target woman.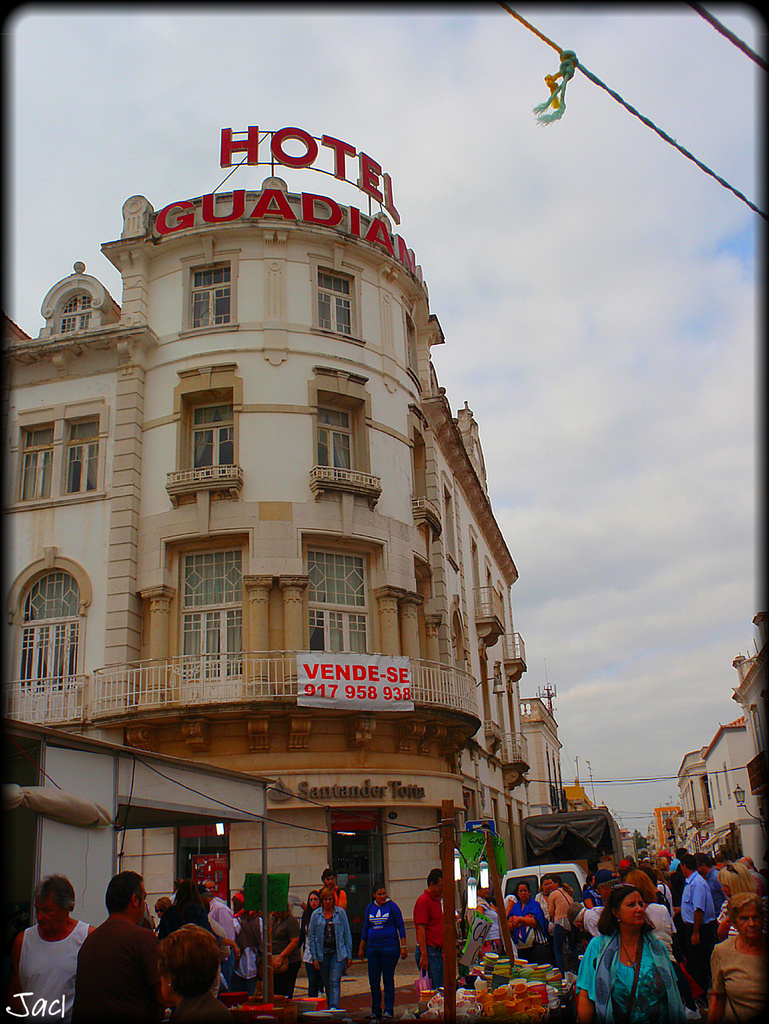
Target region: 714/858/756/942.
